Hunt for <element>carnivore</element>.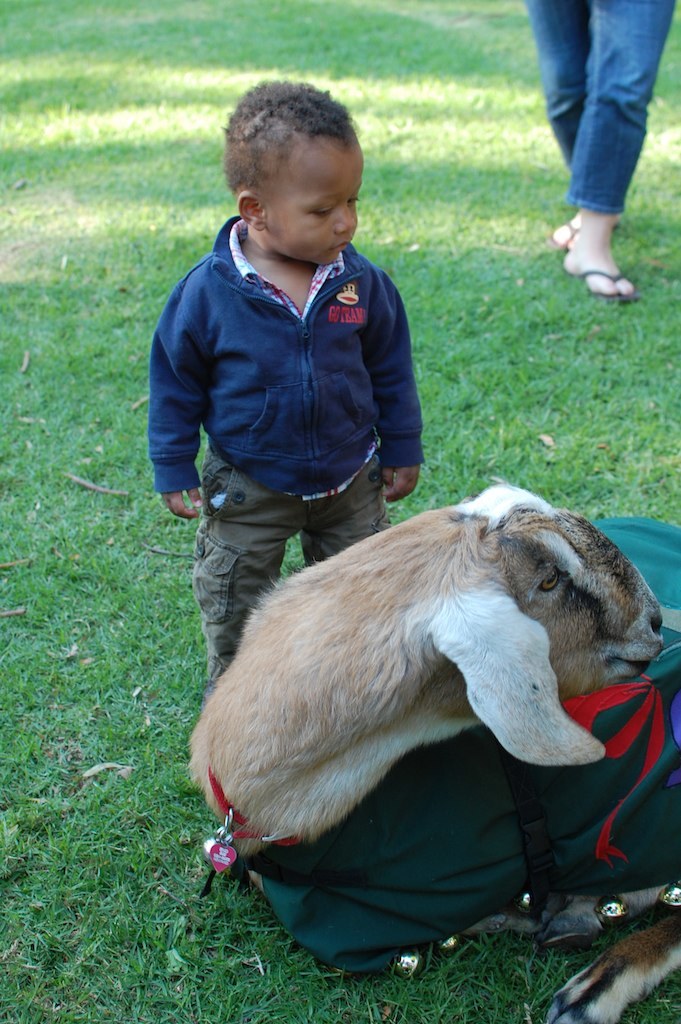
Hunted down at select_region(526, 0, 671, 303).
